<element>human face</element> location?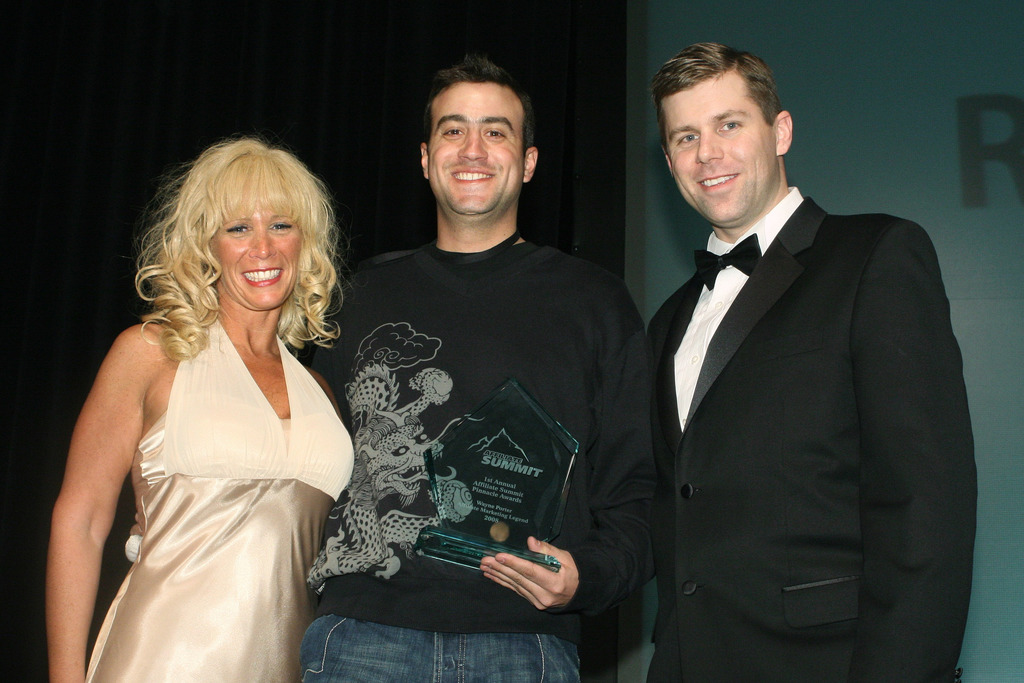
region(204, 195, 298, 312)
